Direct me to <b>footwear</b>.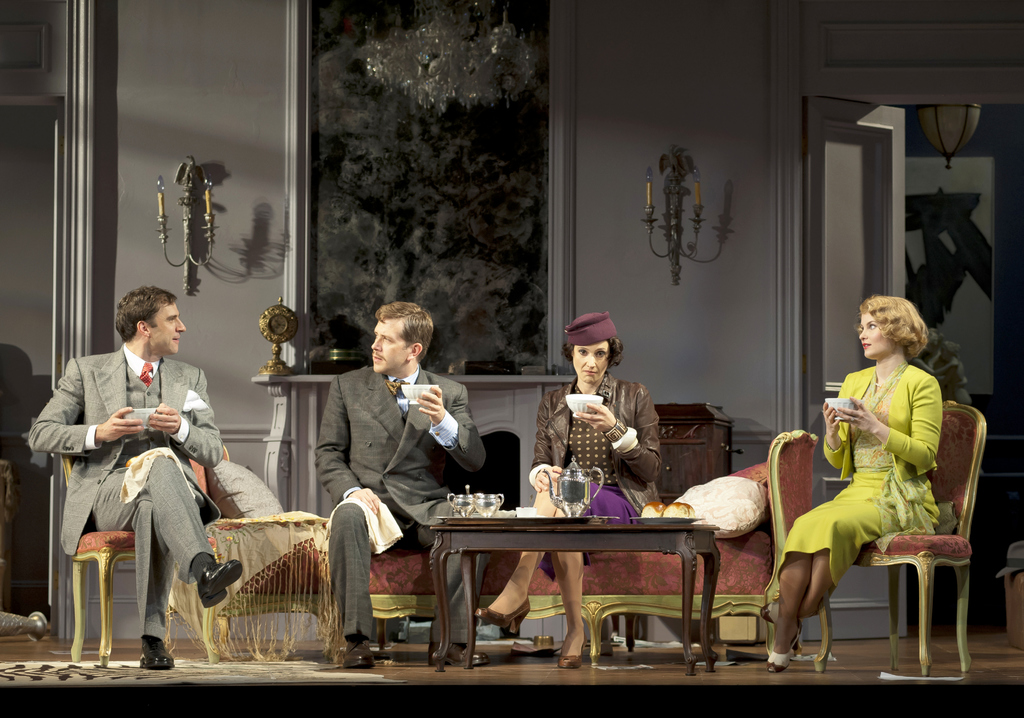
Direction: bbox=(136, 628, 175, 669).
